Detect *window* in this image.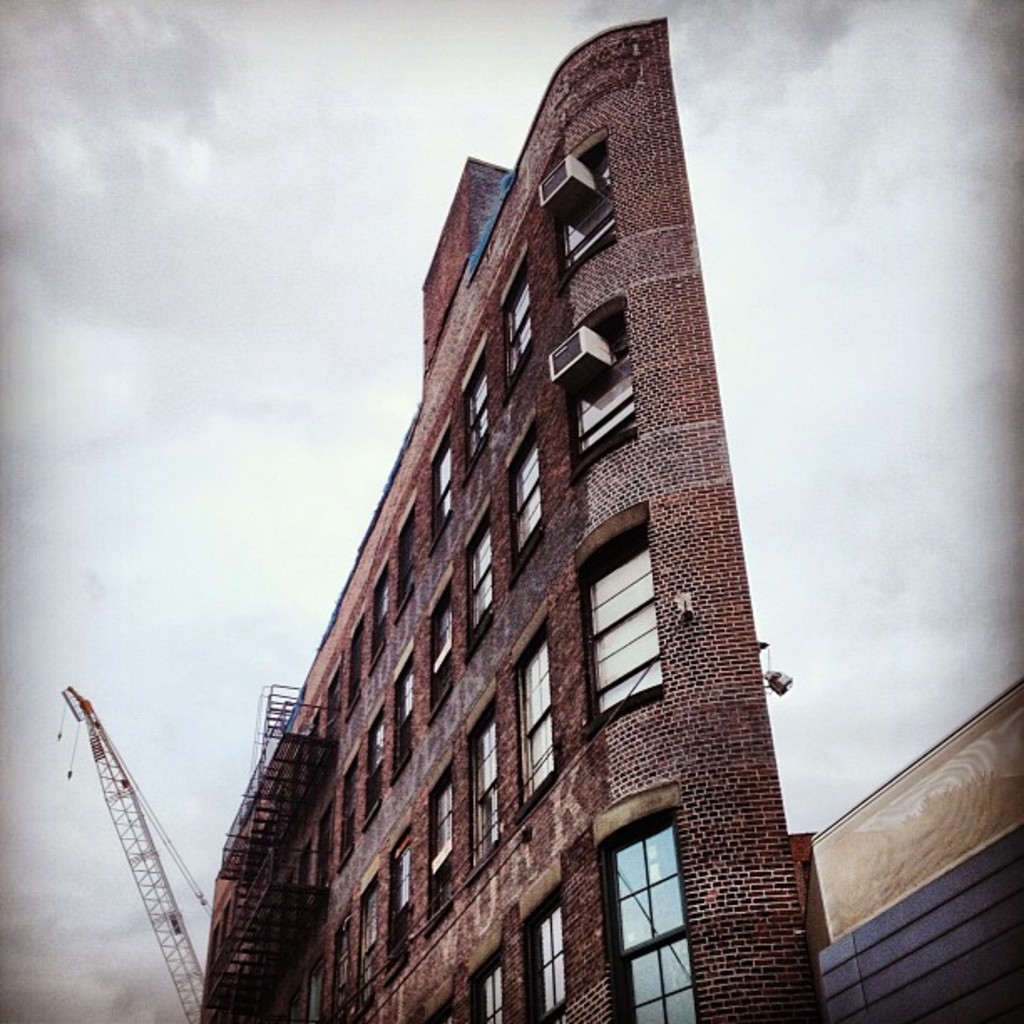
Detection: Rect(348, 614, 365, 718).
